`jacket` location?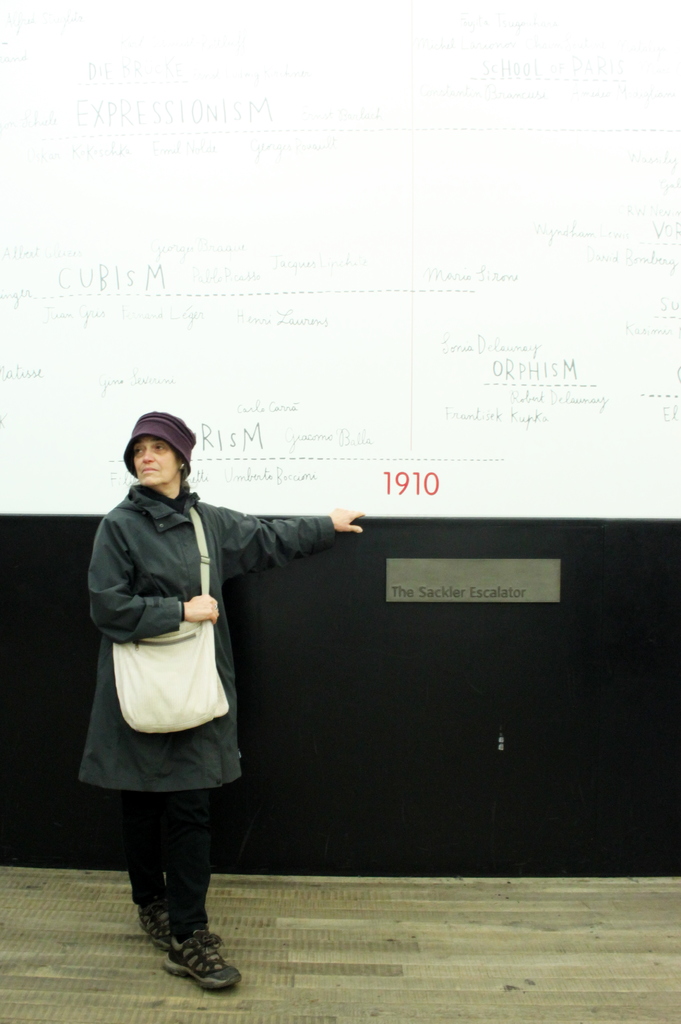
{"x1": 77, "y1": 457, "x2": 342, "y2": 818}
